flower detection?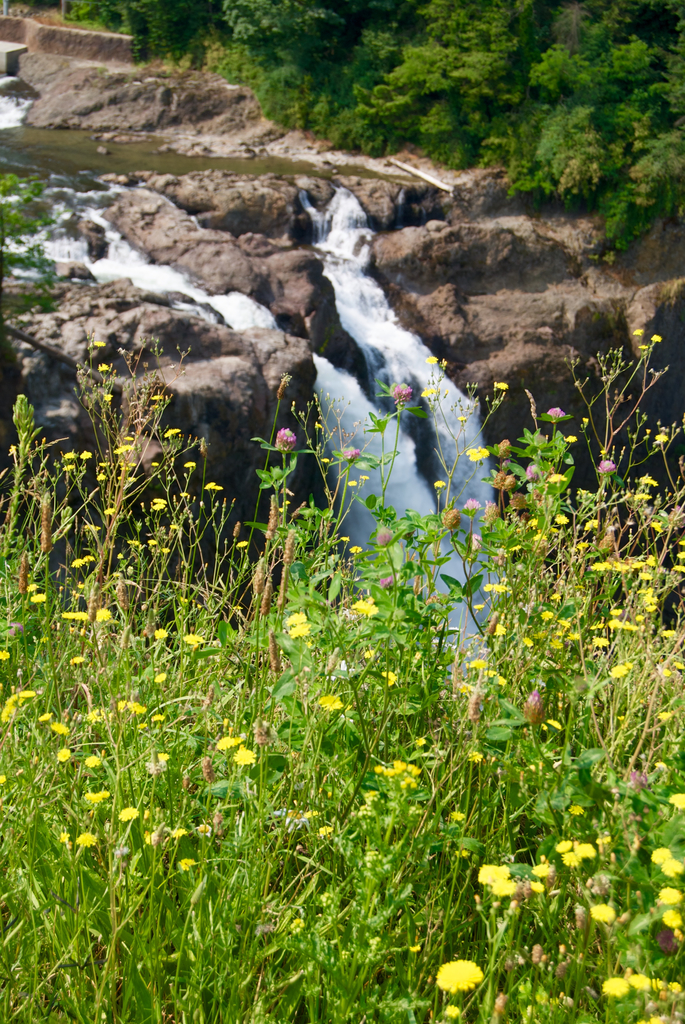
{"x1": 85, "y1": 759, "x2": 100, "y2": 769}
